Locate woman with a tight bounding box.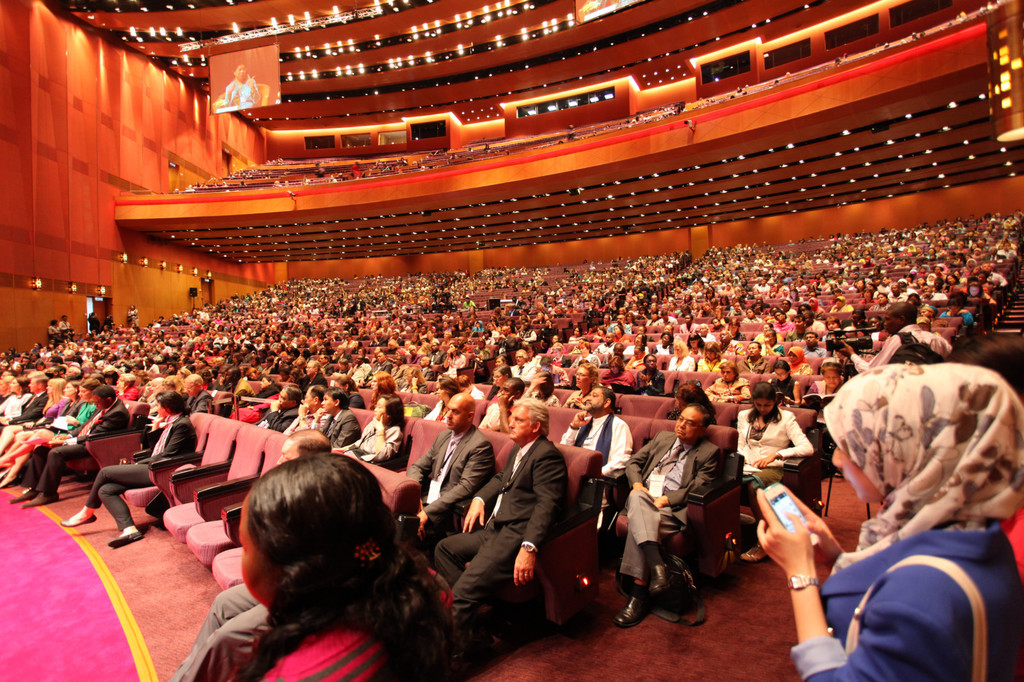
crop(828, 297, 851, 313).
